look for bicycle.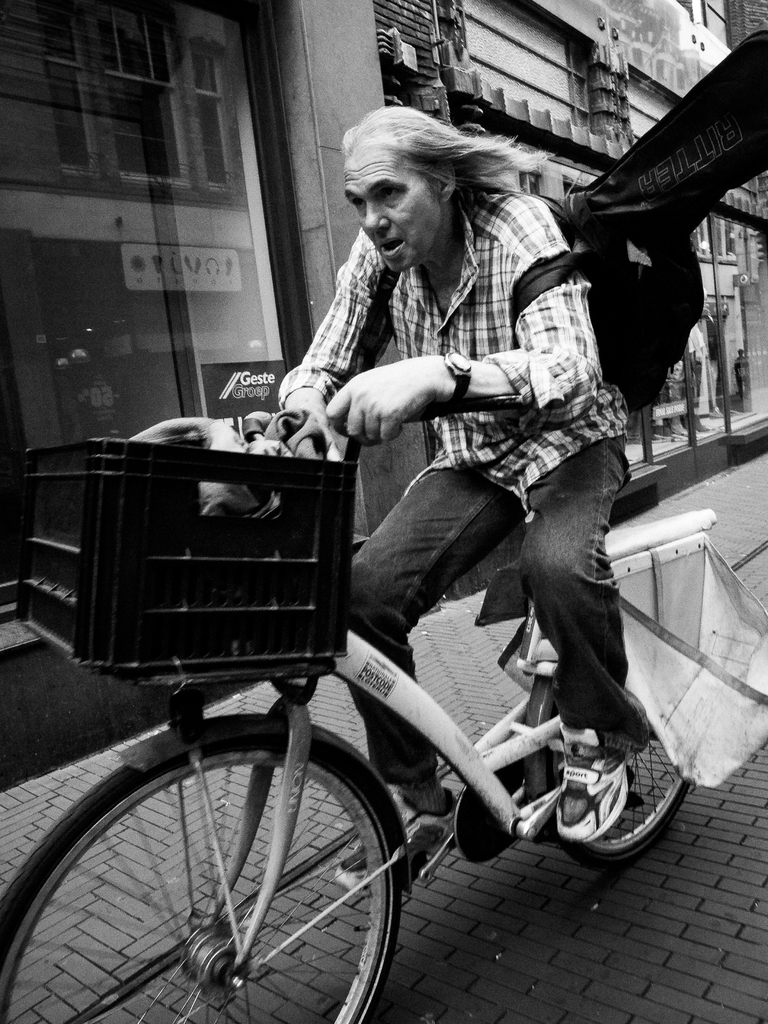
Found: l=14, t=322, r=621, b=1014.
